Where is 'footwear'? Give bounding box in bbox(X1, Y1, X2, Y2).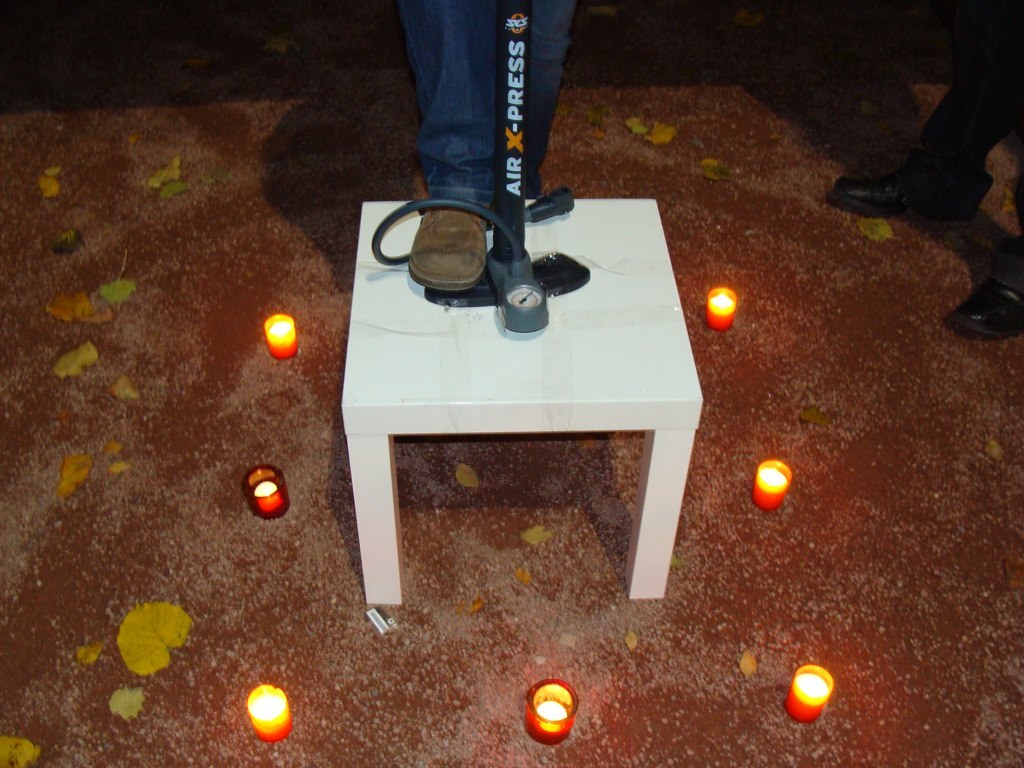
bbox(852, 129, 983, 217).
